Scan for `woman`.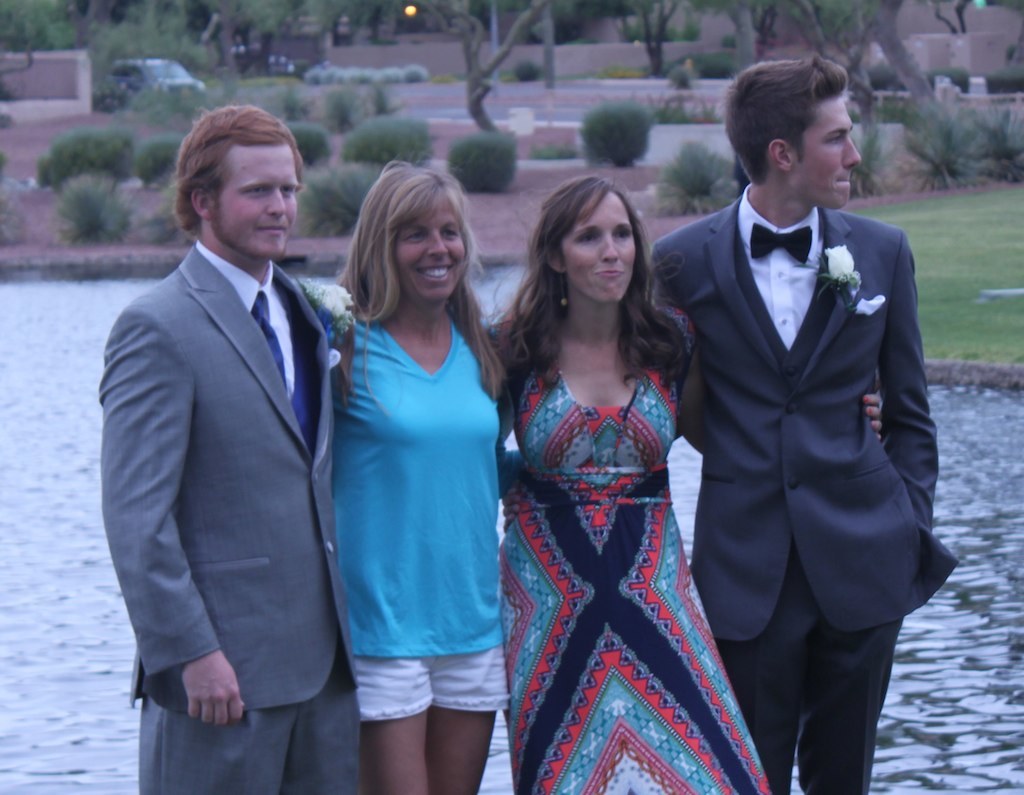
Scan result: [499,165,882,794].
